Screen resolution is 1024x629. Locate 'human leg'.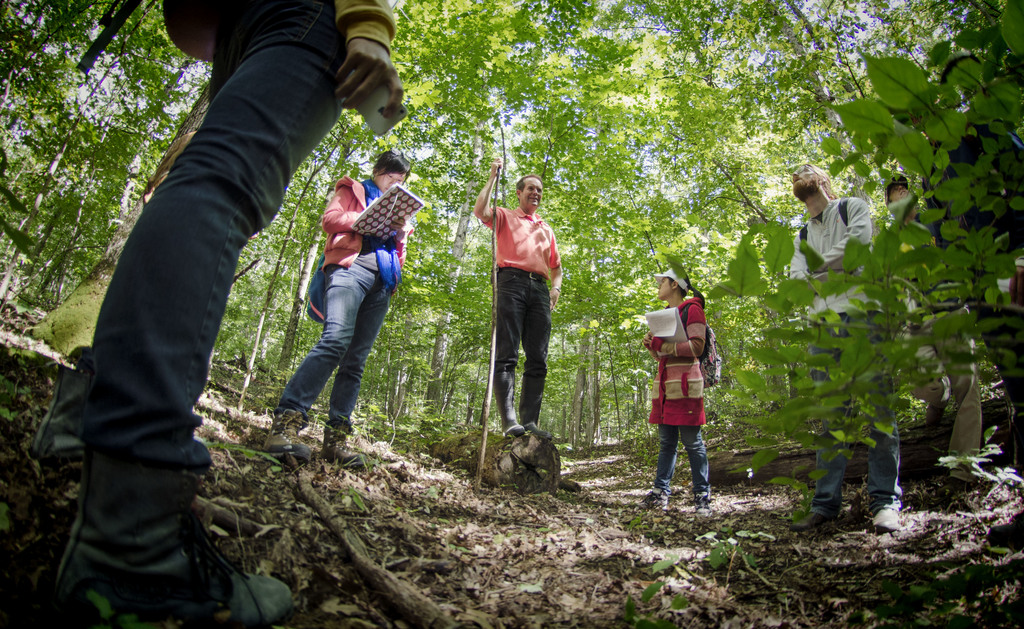
l=325, t=246, r=395, b=465.
